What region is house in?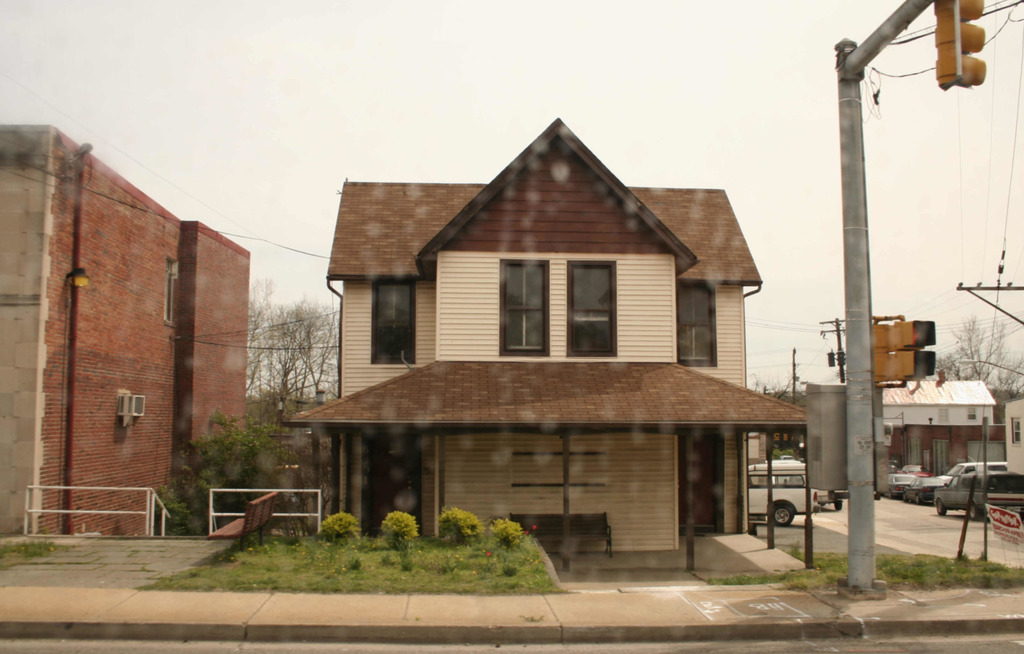
0,124,254,538.
